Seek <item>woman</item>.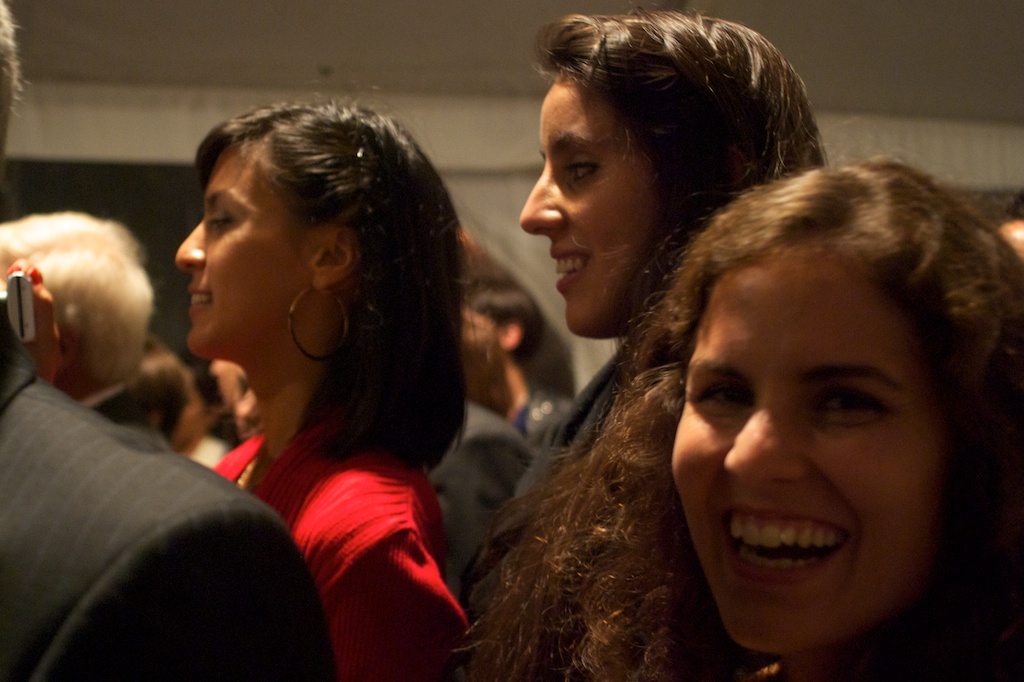
region(172, 95, 465, 681).
